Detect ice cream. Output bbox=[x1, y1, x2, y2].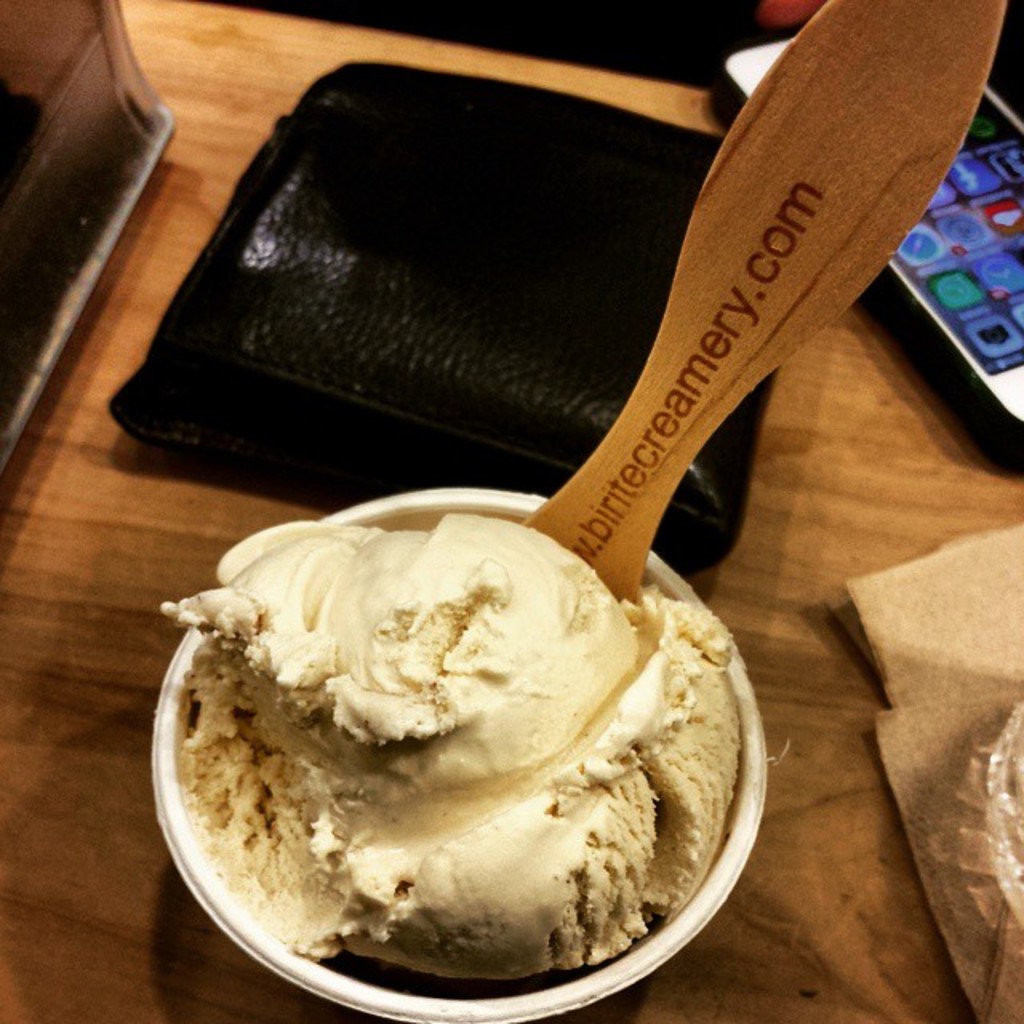
bbox=[150, 517, 738, 990].
